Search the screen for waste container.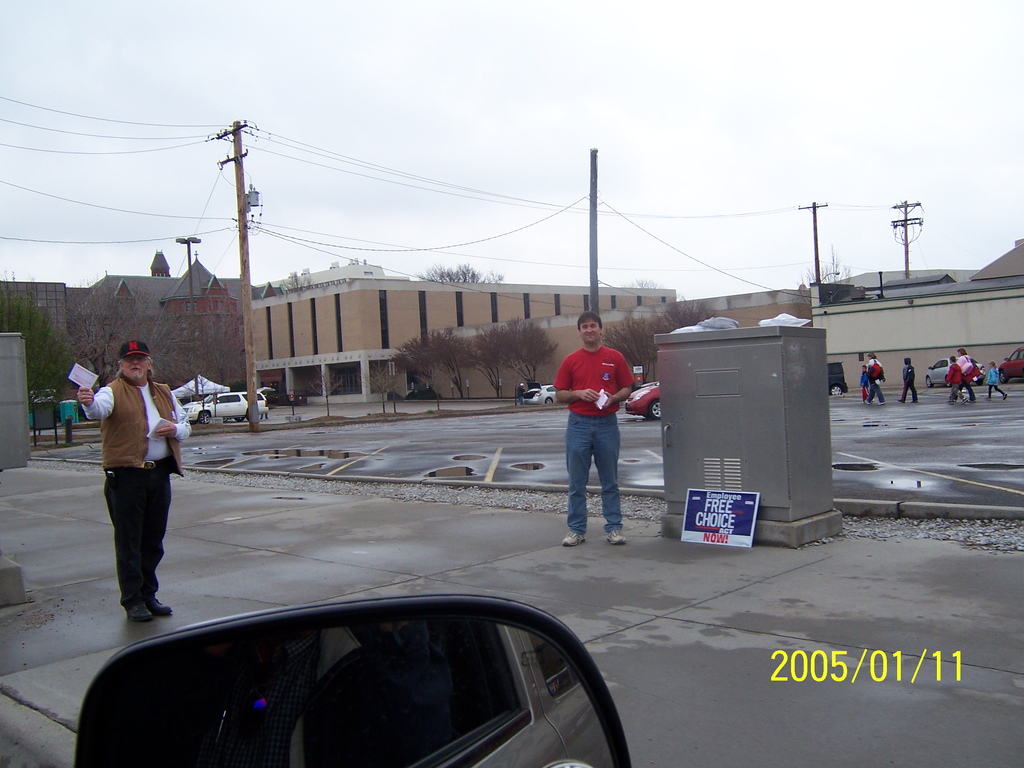
Found at 59,392,80,433.
